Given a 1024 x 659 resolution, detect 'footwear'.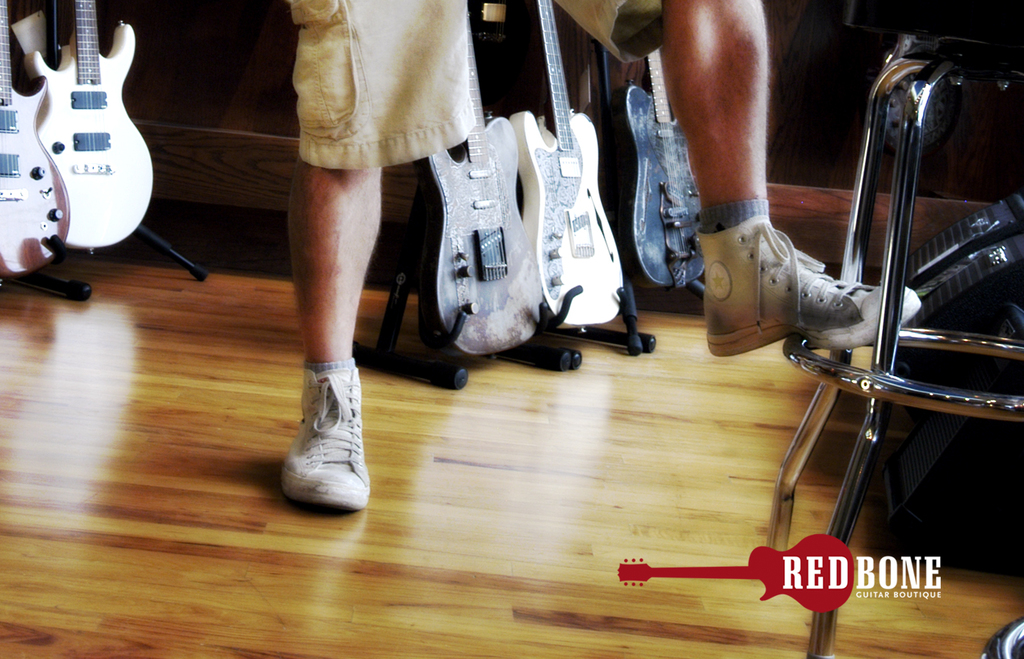
(left=700, top=214, right=925, bottom=350).
